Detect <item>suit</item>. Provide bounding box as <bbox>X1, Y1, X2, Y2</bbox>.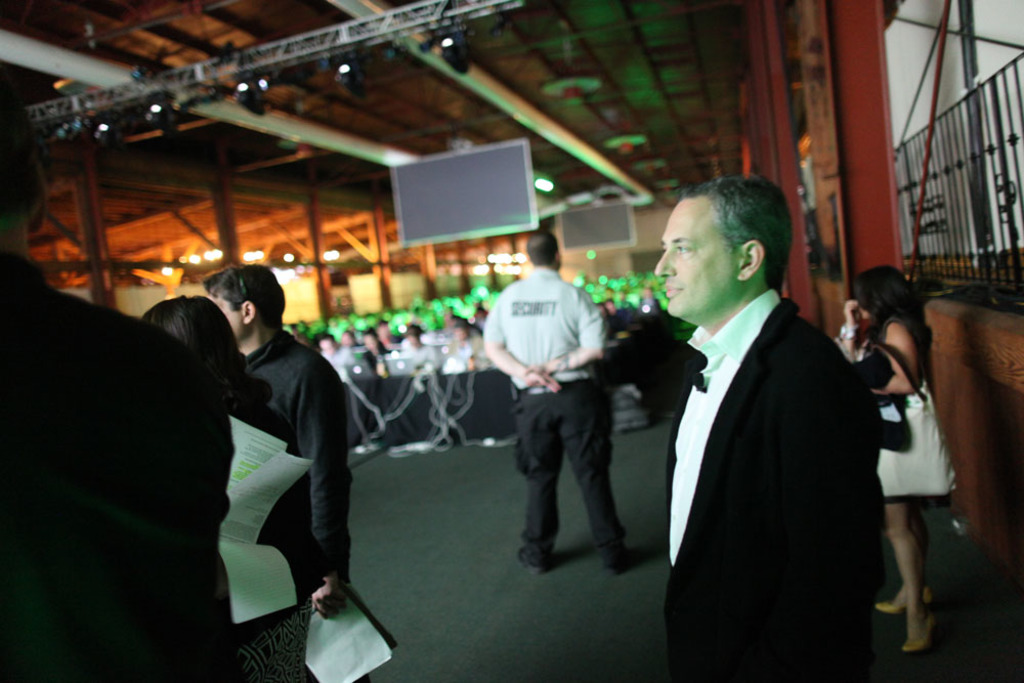
<bbox>666, 292, 884, 682</bbox>.
